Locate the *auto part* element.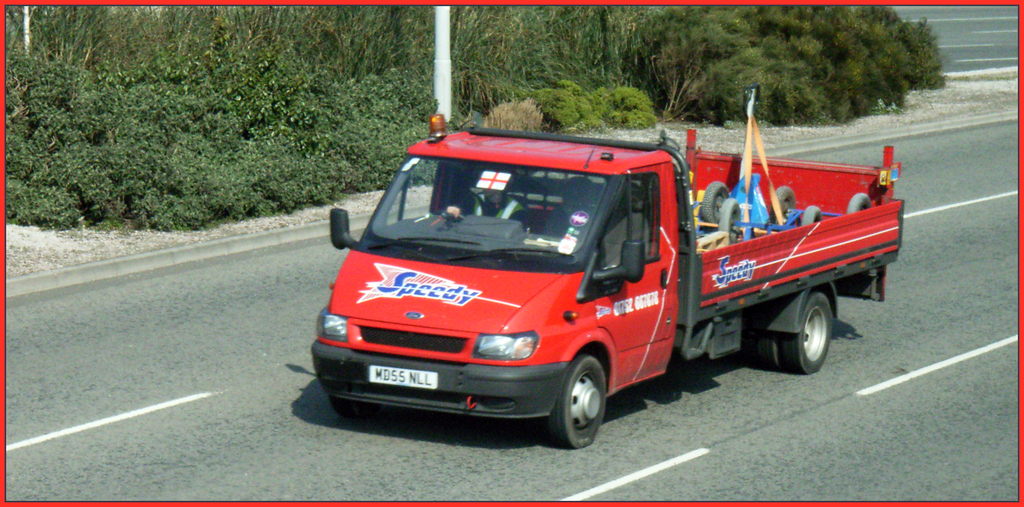
Element bbox: <box>843,193,867,218</box>.
